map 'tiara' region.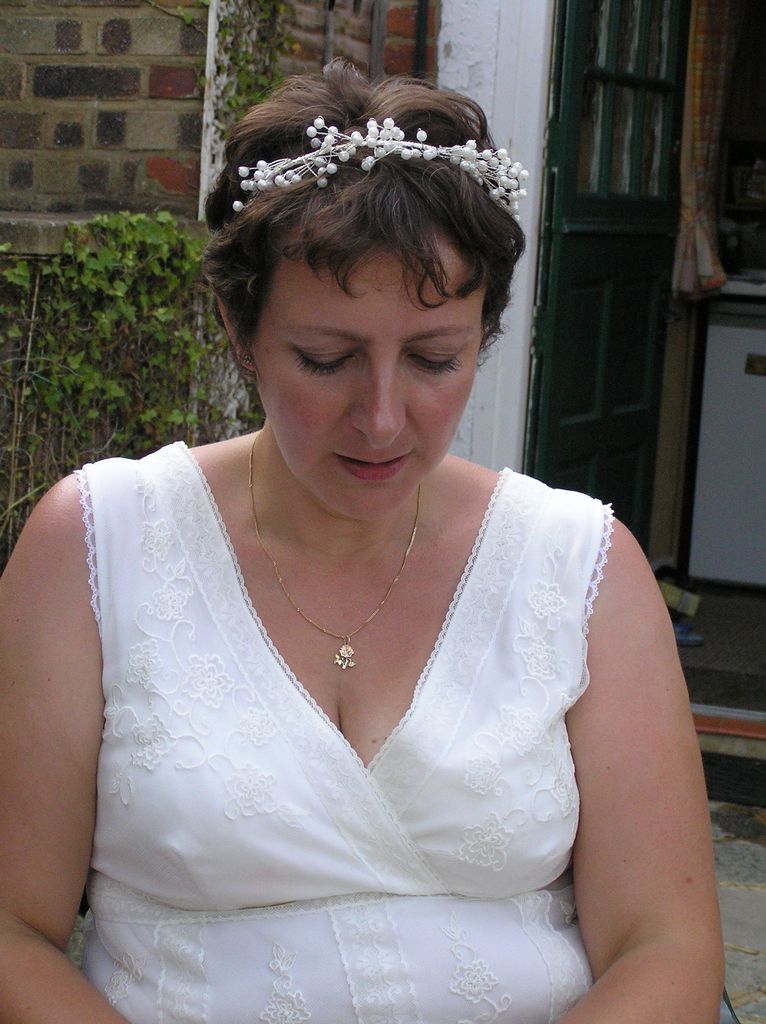
Mapped to (x1=227, y1=117, x2=527, y2=227).
